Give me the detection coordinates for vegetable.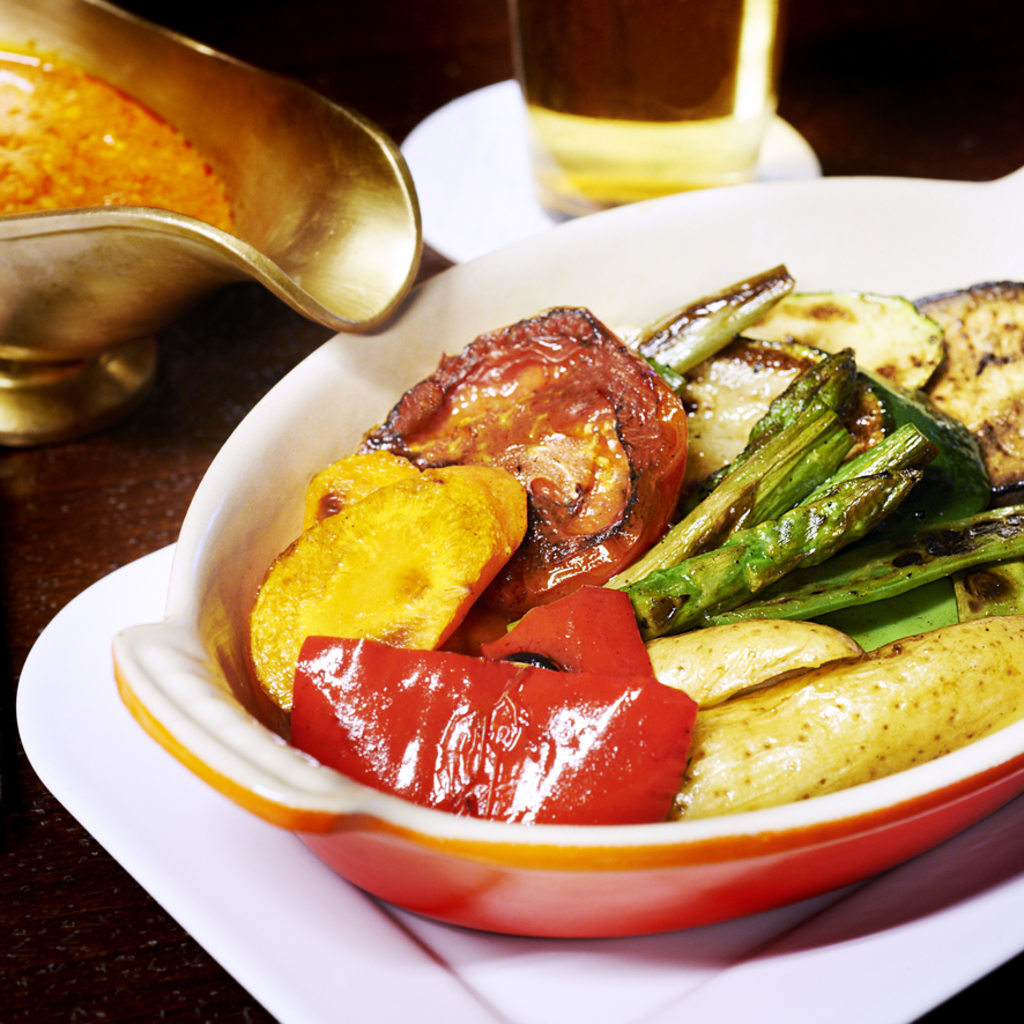
bbox=[247, 467, 528, 712].
